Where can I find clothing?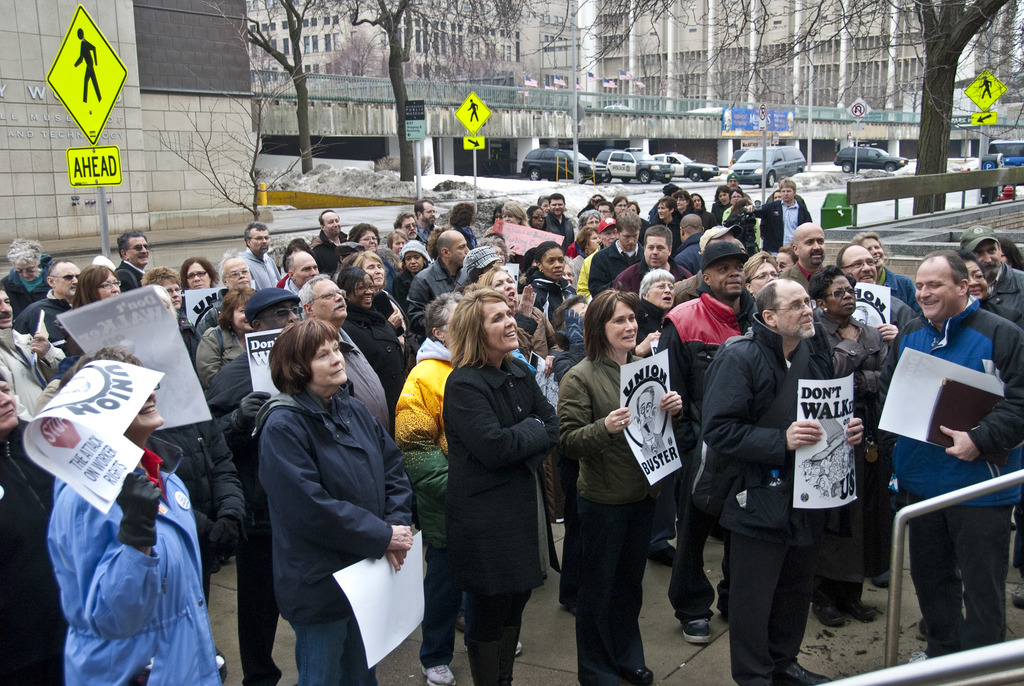
You can find it at bbox=[712, 201, 728, 215].
